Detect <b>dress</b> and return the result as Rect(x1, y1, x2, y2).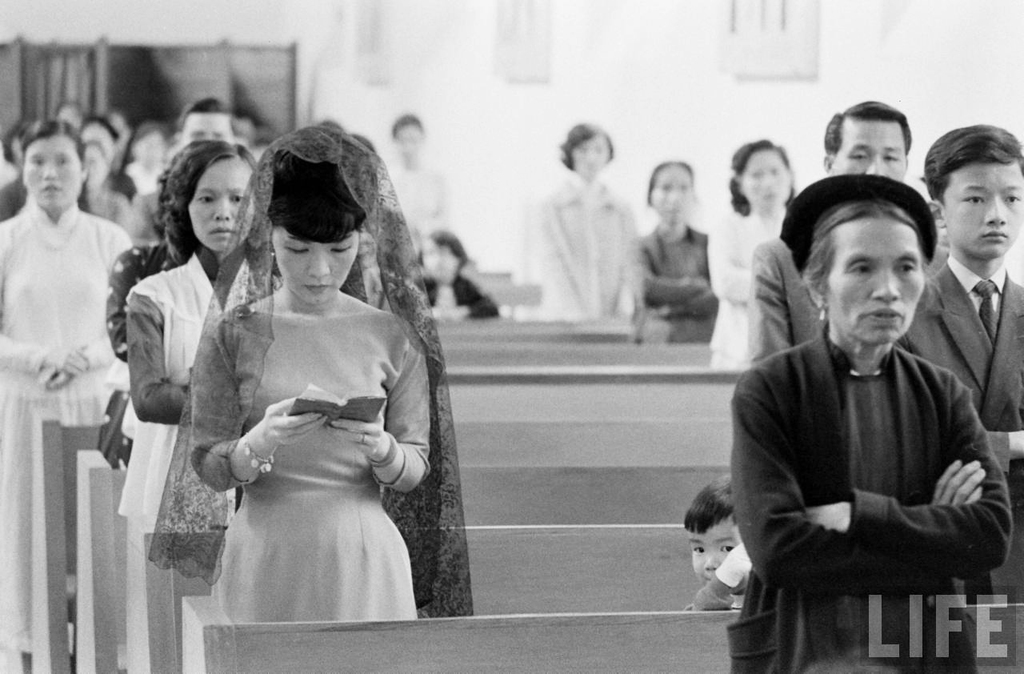
Rect(182, 309, 431, 673).
